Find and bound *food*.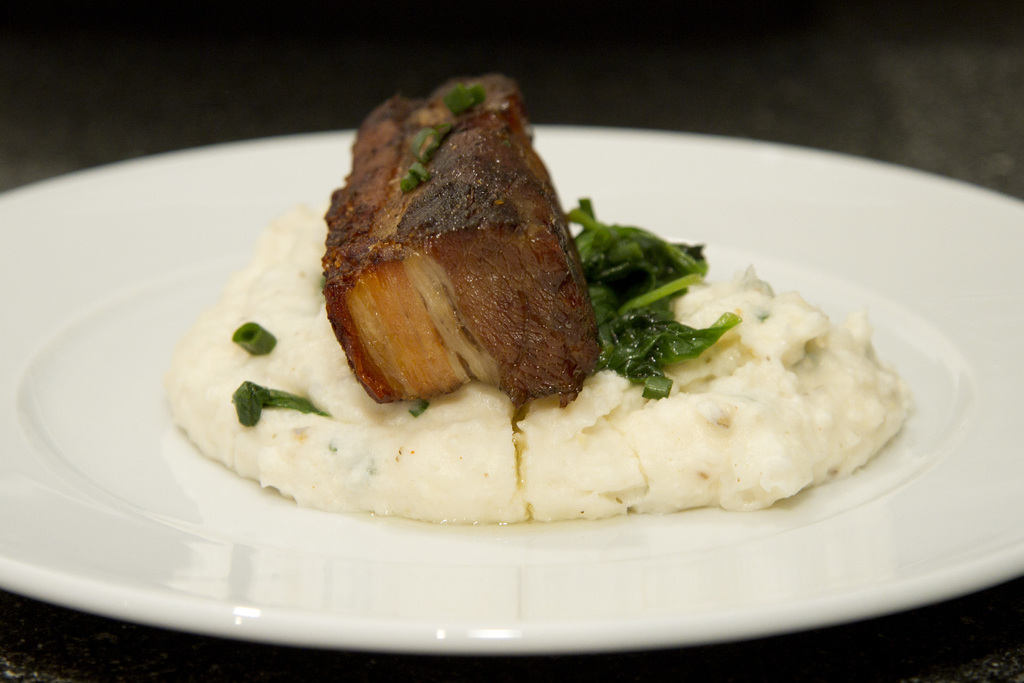
Bound: region(200, 121, 863, 516).
